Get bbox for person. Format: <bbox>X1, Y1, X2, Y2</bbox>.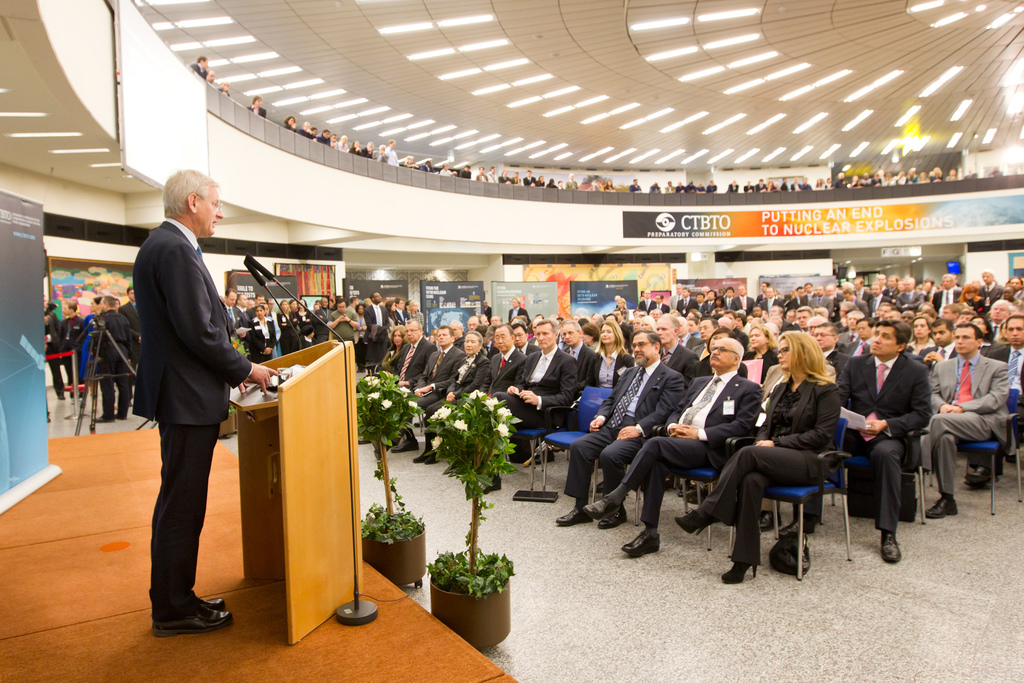
<bbox>50, 299, 84, 397</bbox>.
